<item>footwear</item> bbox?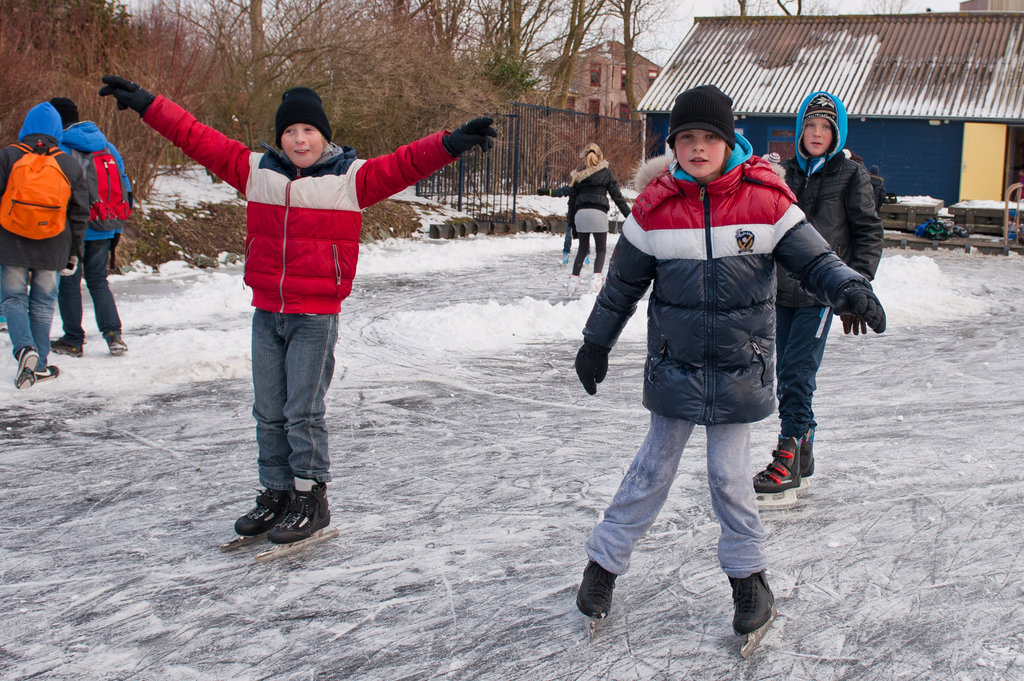
(left=791, top=432, right=816, bottom=482)
